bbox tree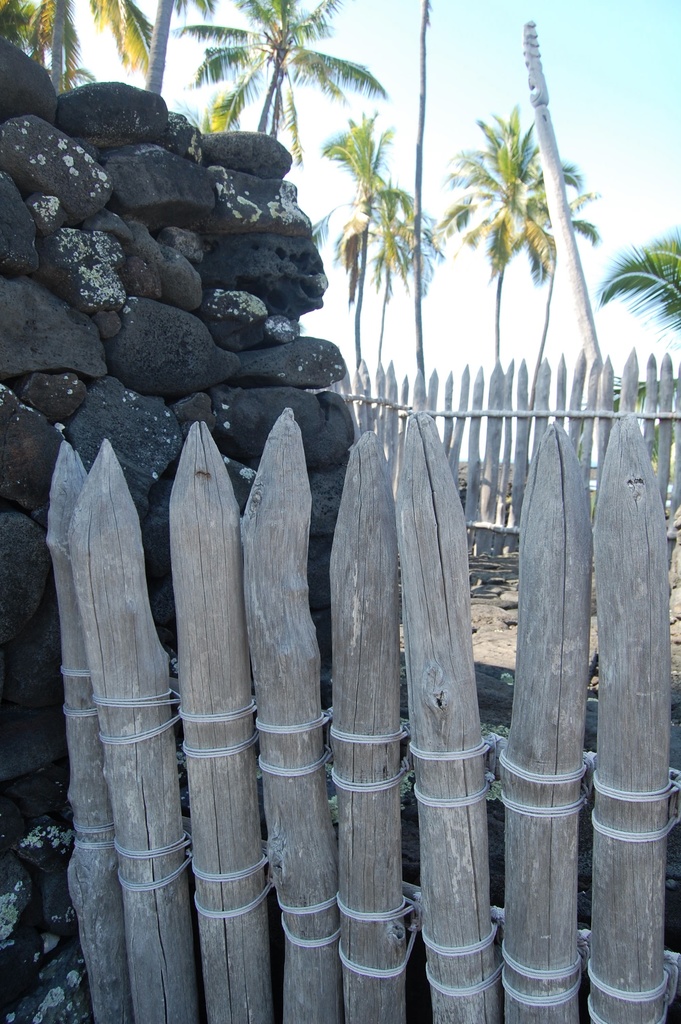
bbox(108, 0, 215, 89)
